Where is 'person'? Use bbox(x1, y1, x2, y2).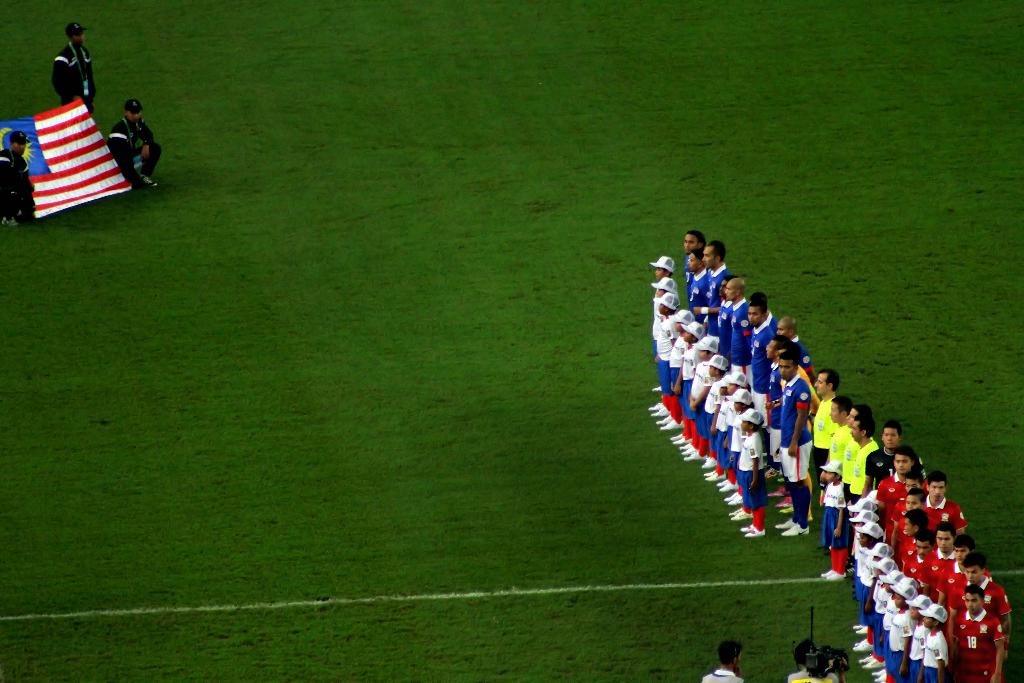
bbox(849, 407, 879, 498).
